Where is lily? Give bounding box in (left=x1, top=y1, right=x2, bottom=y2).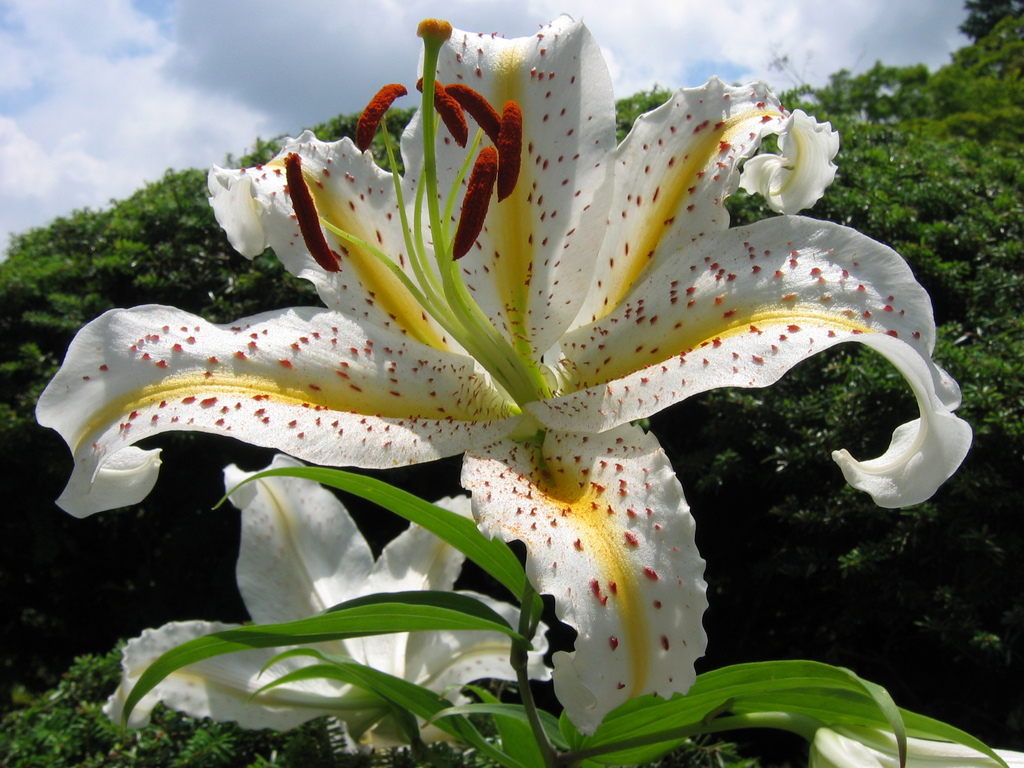
(left=804, top=725, right=1023, bottom=767).
